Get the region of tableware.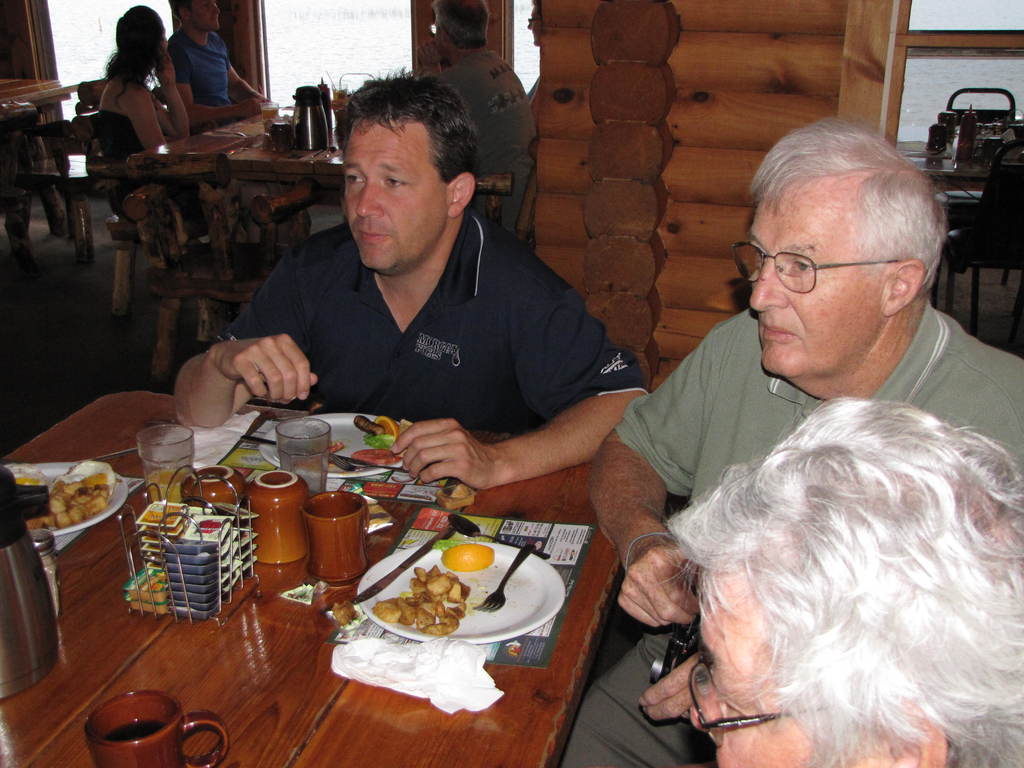
crop(246, 468, 305, 563).
